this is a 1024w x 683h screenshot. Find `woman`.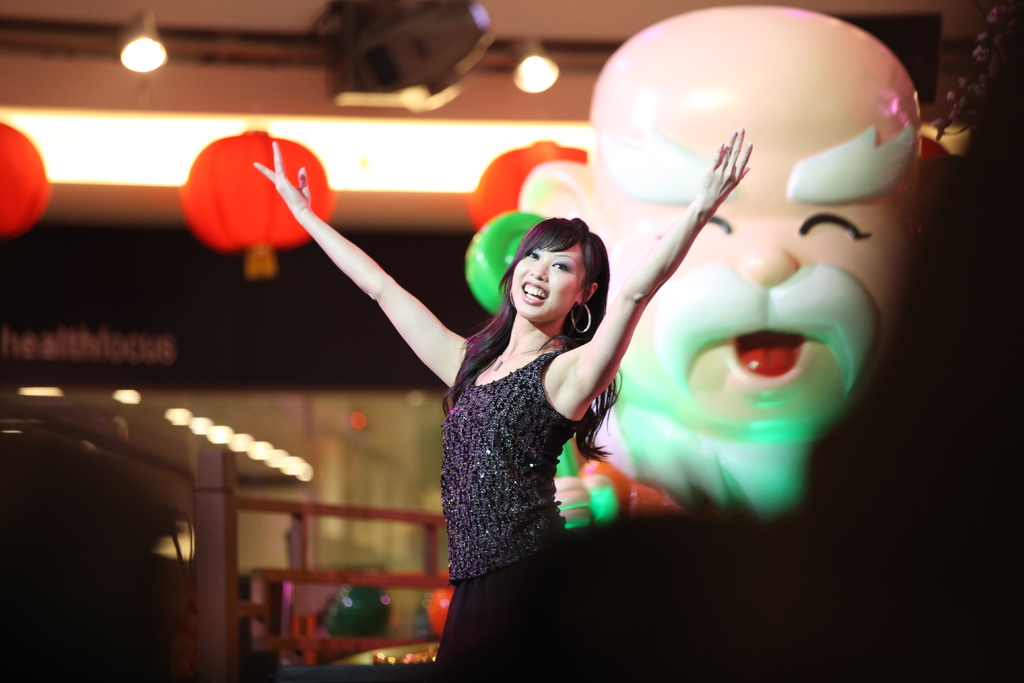
Bounding box: x1=252, y1=124, x2=754, y2=677.
